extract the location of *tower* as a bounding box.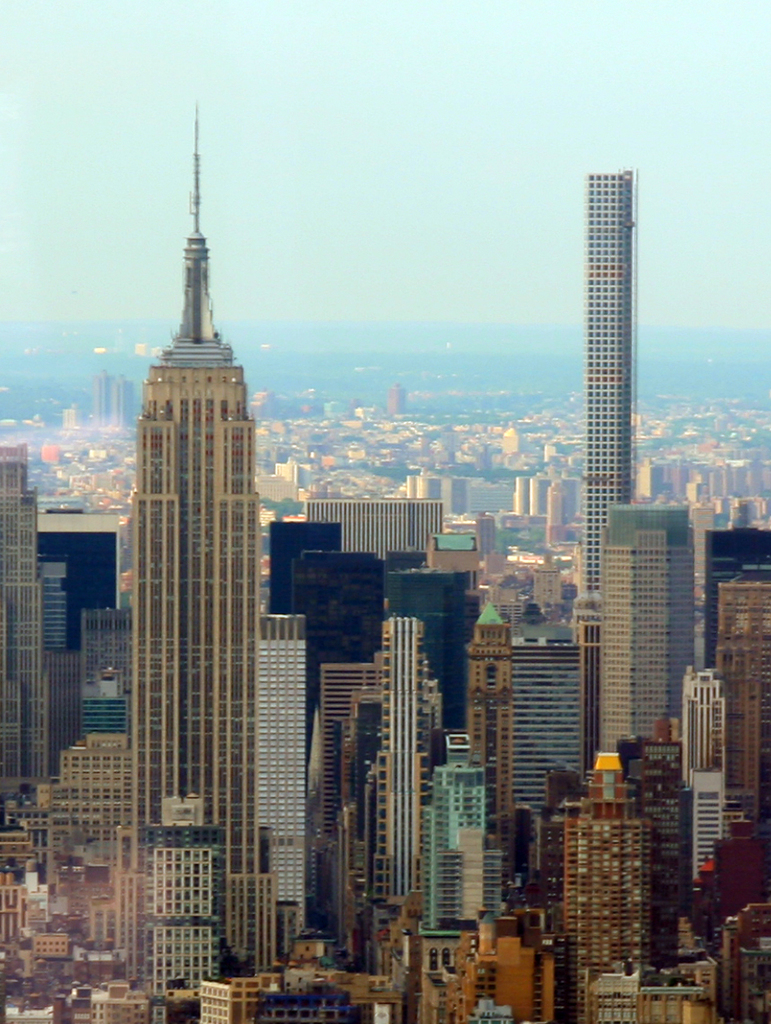
pyautogui.locateOnScreen(0, 445, 92, 805).
